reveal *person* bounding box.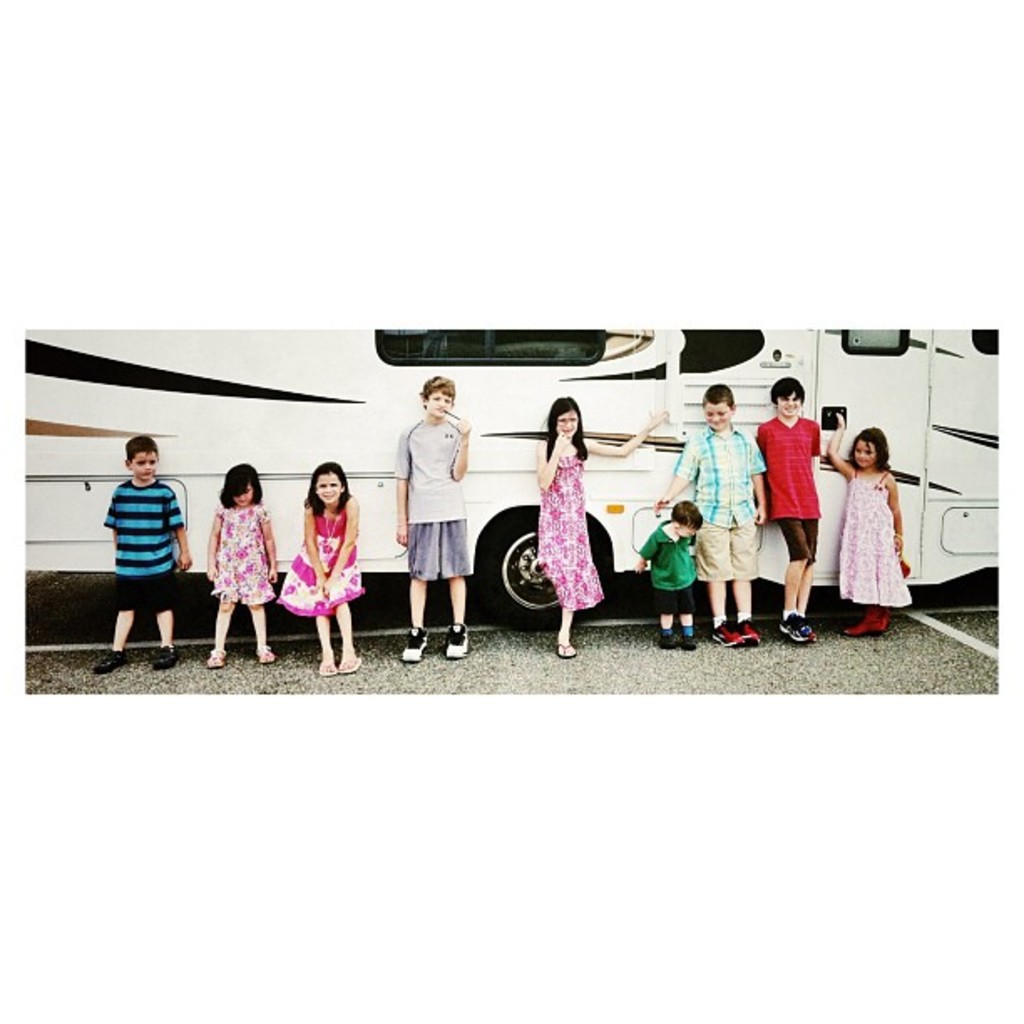
Revealed: 278, 465, 360, 673.
